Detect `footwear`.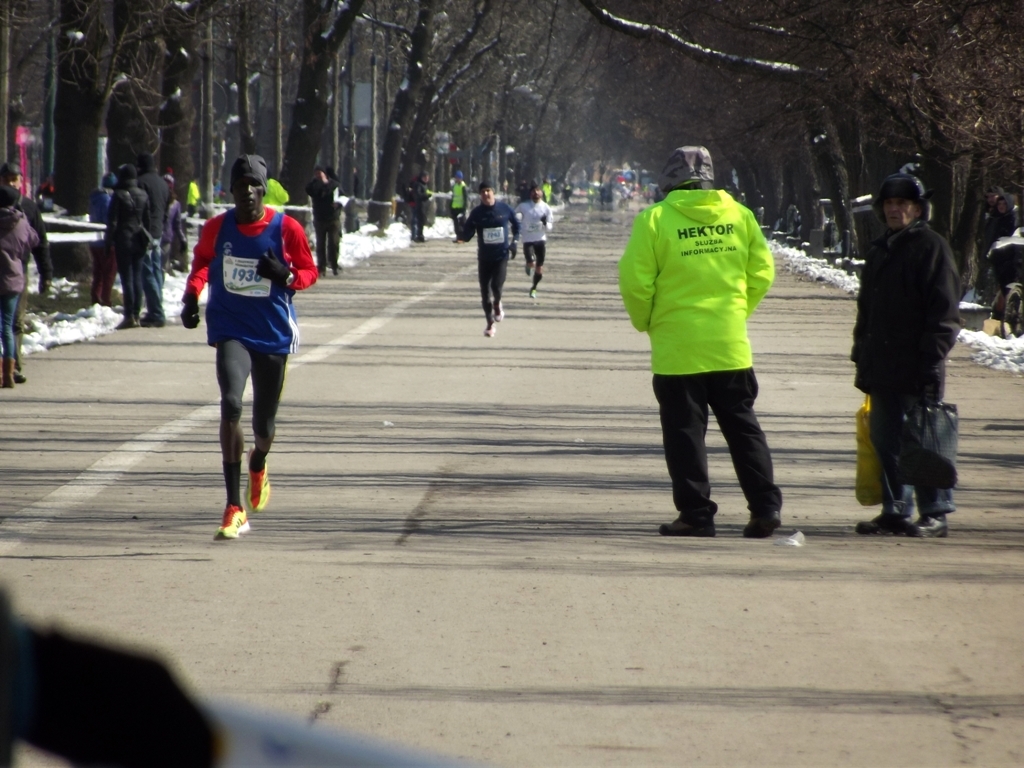
Detected at rect(656, 516, 718, 536).
